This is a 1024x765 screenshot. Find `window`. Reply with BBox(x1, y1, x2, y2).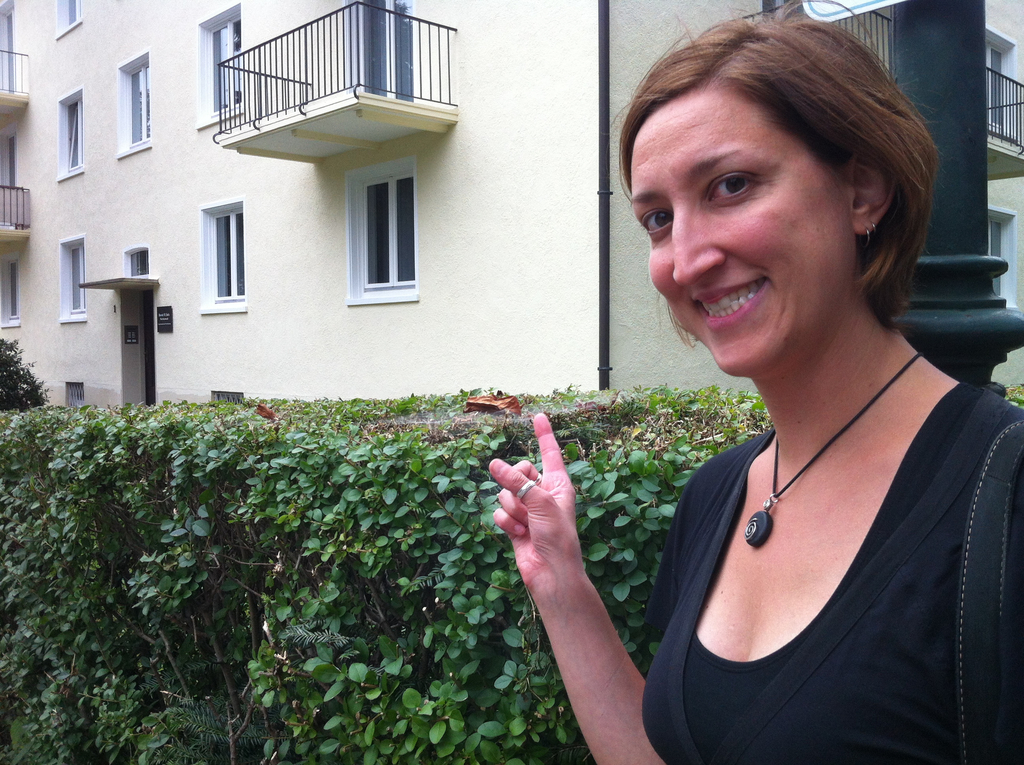
BBox(58, 234, 81, 320).
